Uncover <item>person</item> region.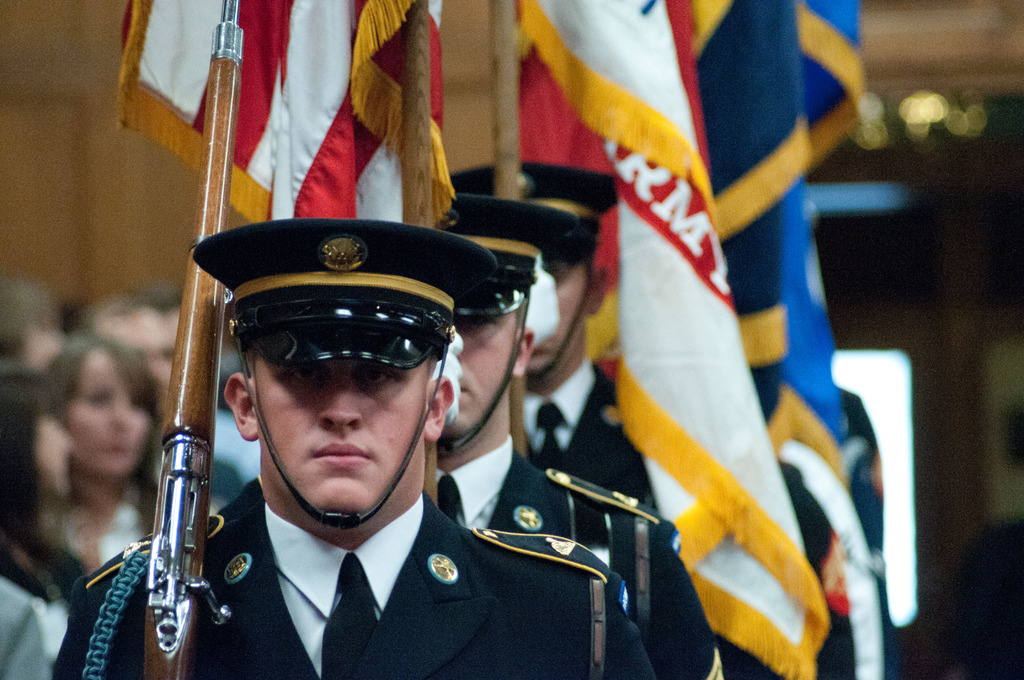
Uncovered: box=[115, 173, 609, 667].
